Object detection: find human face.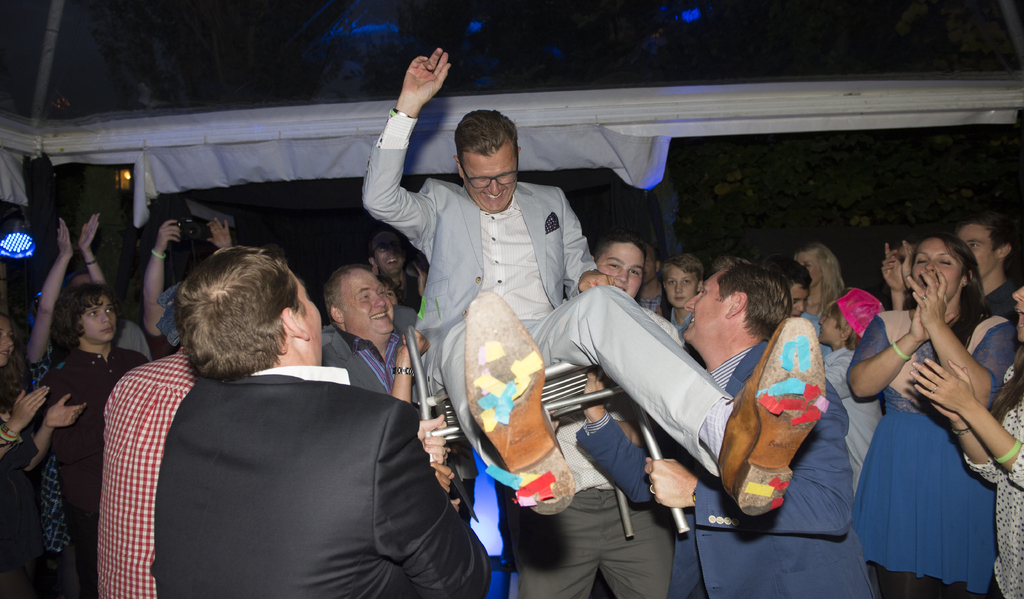
box=[663, 267, 696, 308].
